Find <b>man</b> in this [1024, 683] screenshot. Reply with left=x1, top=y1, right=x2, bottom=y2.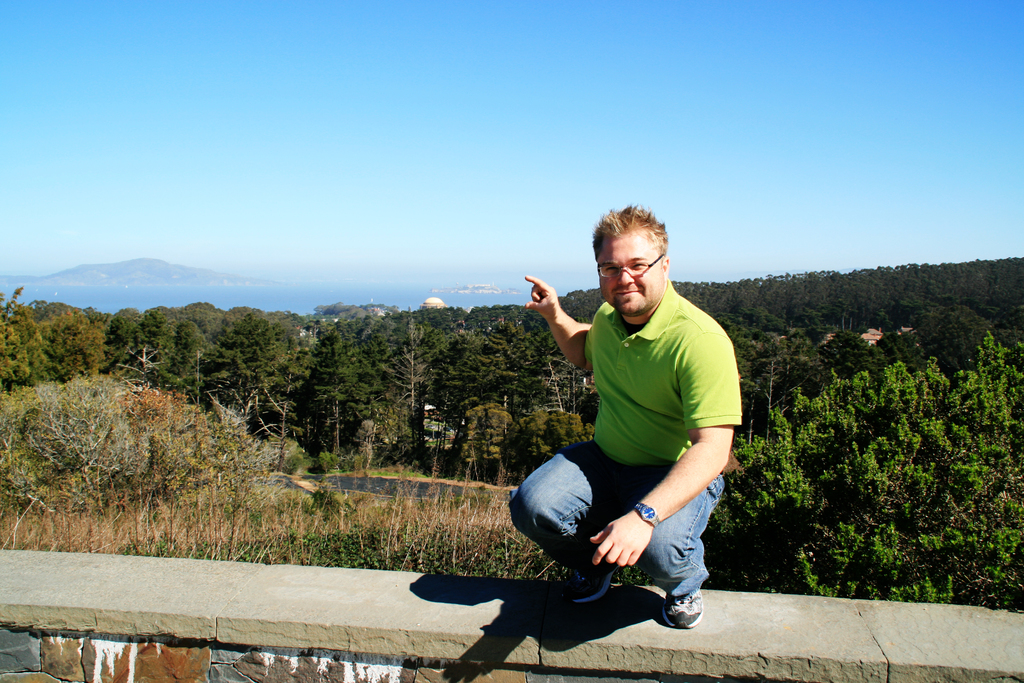
left=495, top=188, right=736, bottom=650.
